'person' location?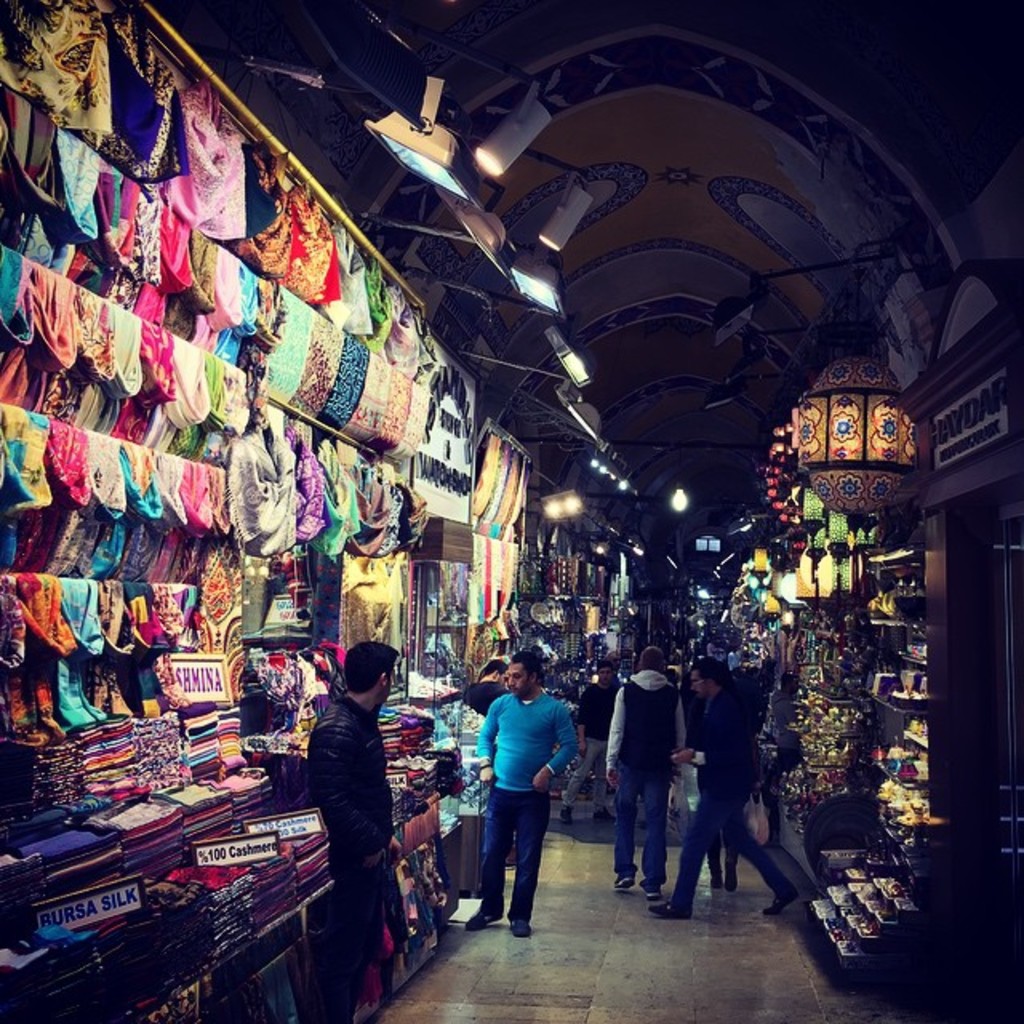
(left=558, top=664, right=624, bottom=822)
